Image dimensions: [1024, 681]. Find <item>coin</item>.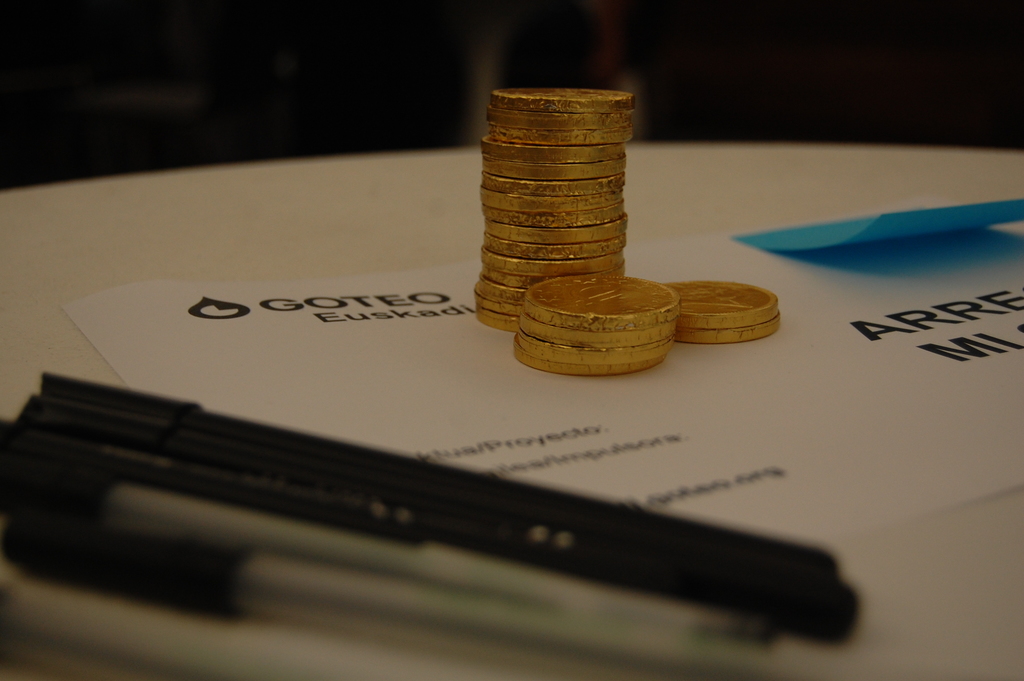
select_region(480, 248, 627, 275).
